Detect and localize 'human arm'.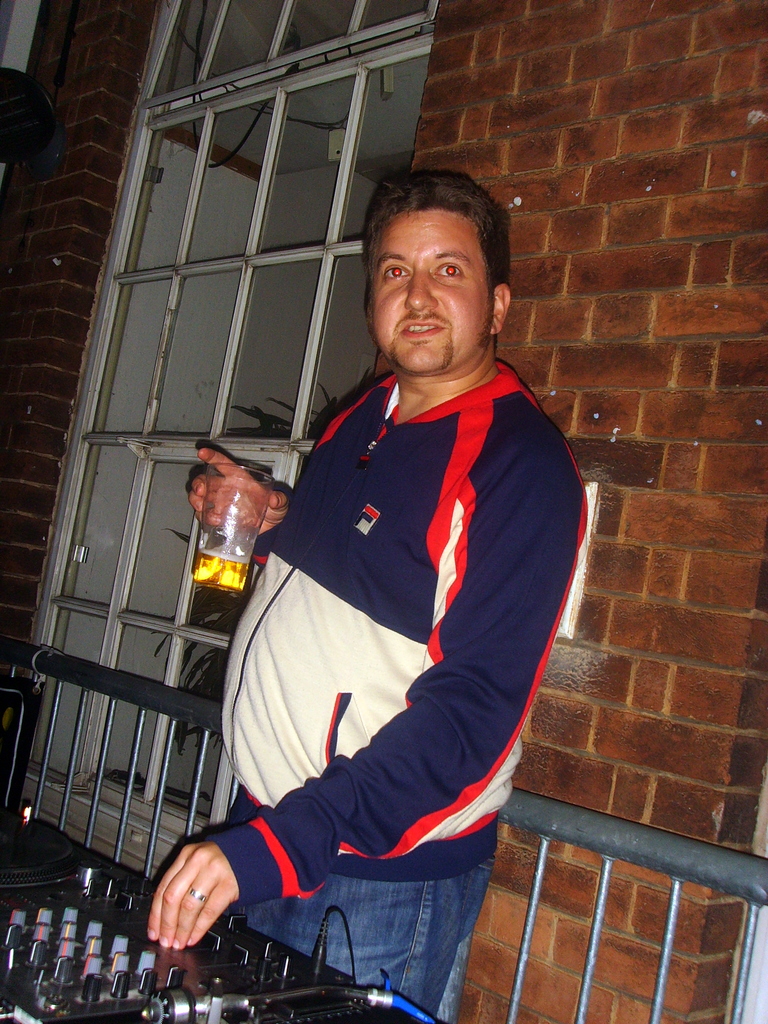
Localized at (x1=182, y1=431, x2=300, y2=560).
